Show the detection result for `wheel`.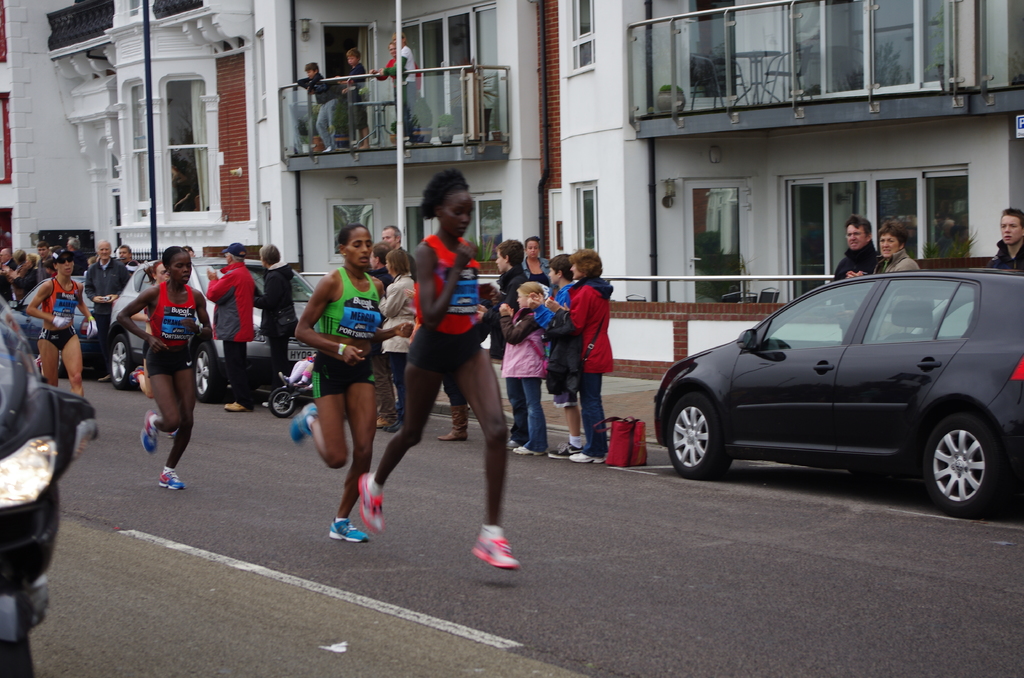
918,416,1010,515.
